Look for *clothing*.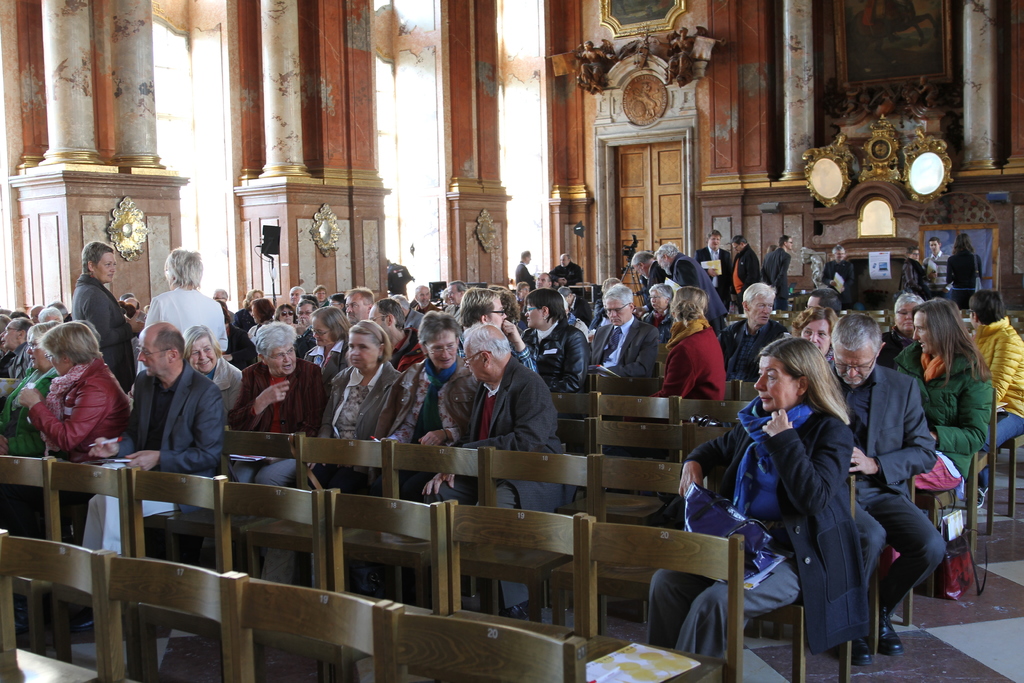
Found: [646,261,669,292].
